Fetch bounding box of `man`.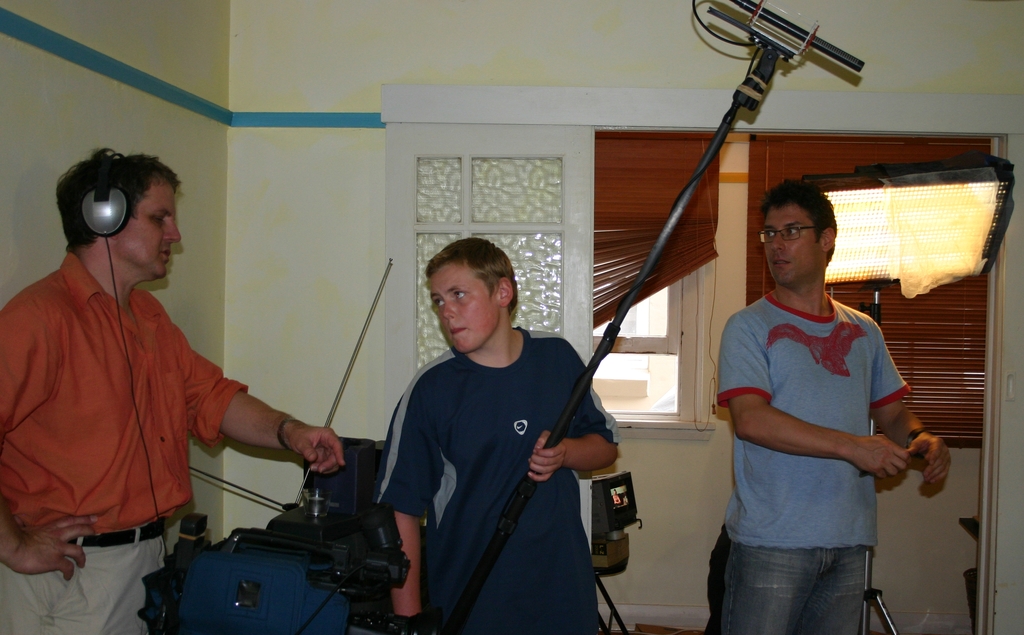
Bbox: [left=713, top=151, right=950, bottom=625].
